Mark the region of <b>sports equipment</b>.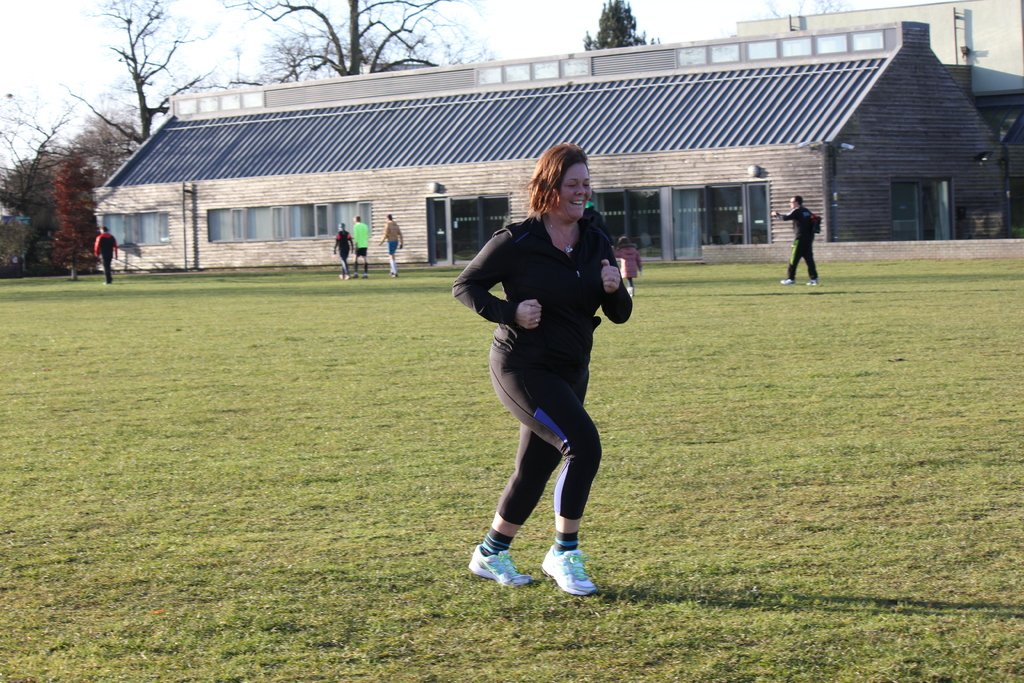
Region: l=333, t=273, r=345, b=280.
